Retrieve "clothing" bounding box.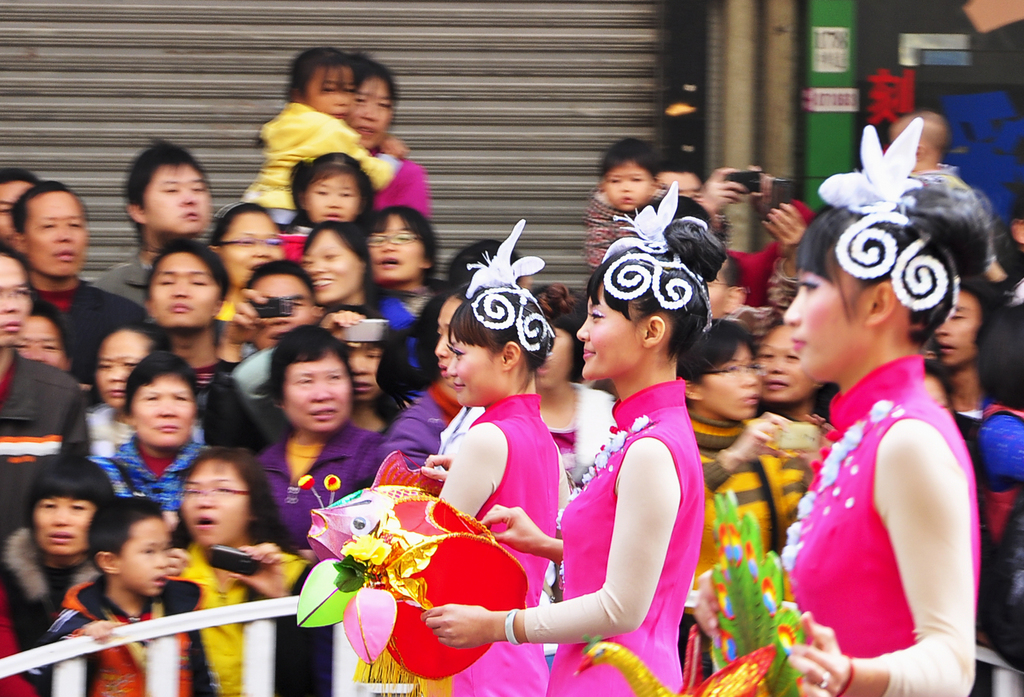
Bounding box: box=[543, 363, 707, 696].
